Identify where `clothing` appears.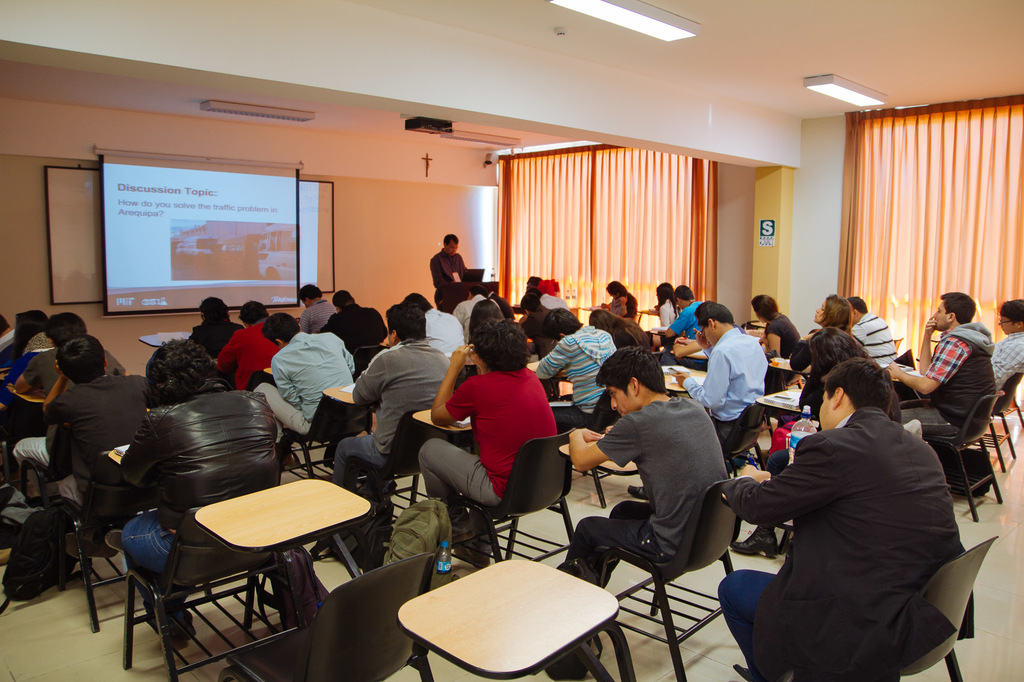
Appears at [x1=0, y1=326, x2=17, y2=370].
